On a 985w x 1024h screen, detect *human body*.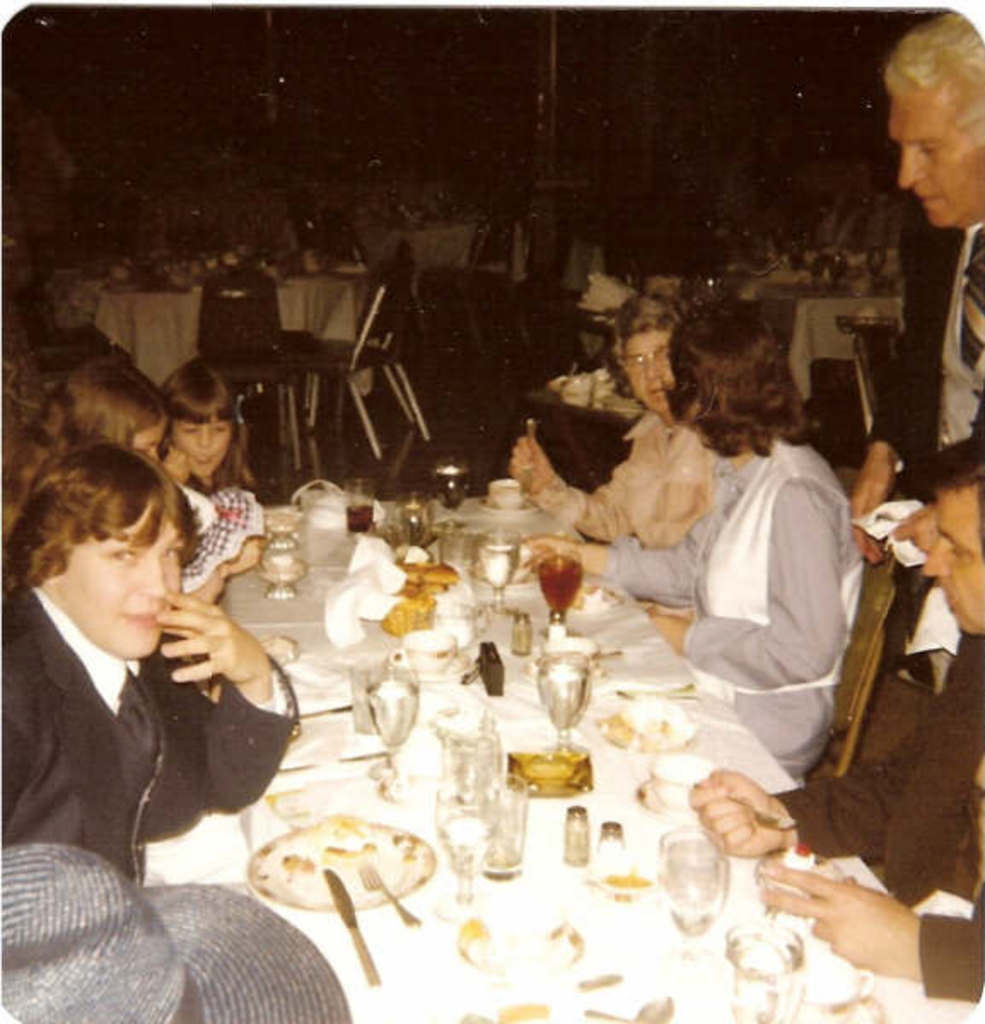
crop(0, 587, 300, 894).
